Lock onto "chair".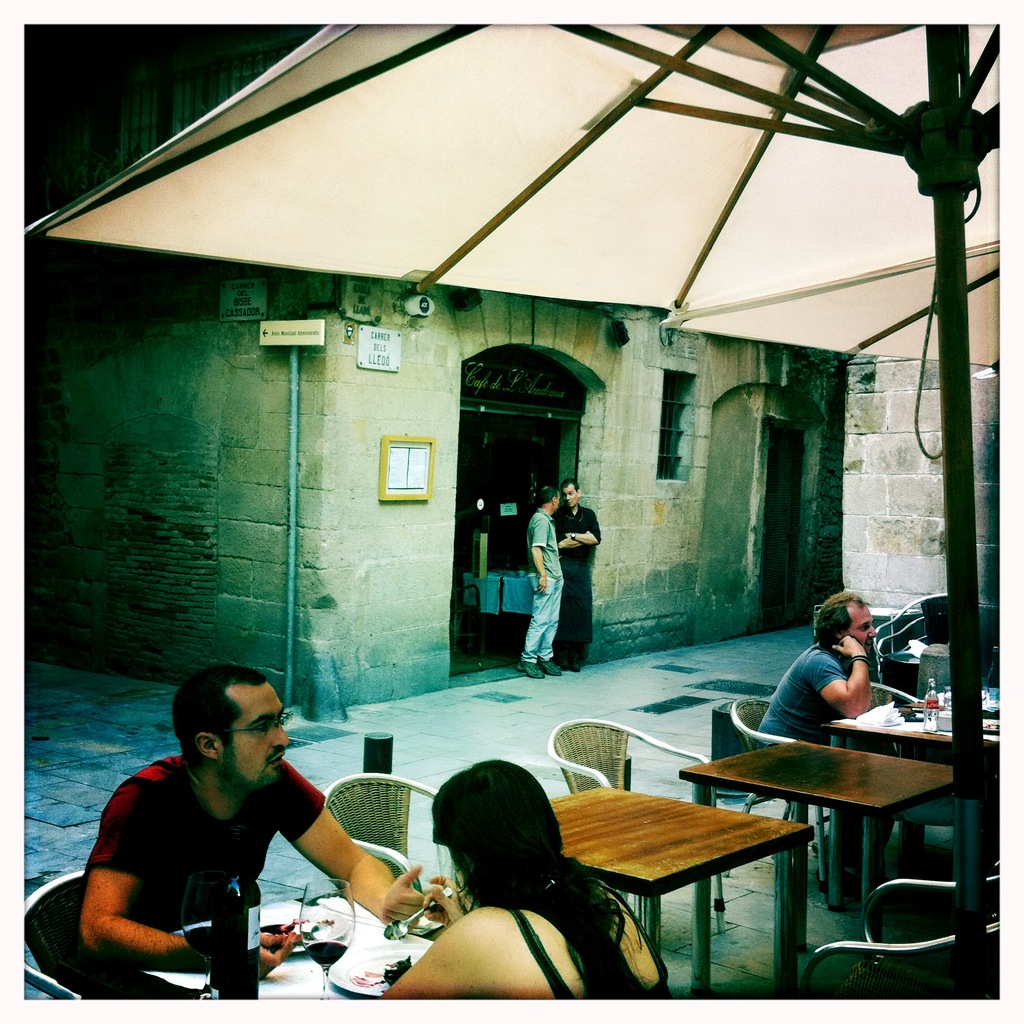
Locked: box(796, 875, 1005, 1001).
